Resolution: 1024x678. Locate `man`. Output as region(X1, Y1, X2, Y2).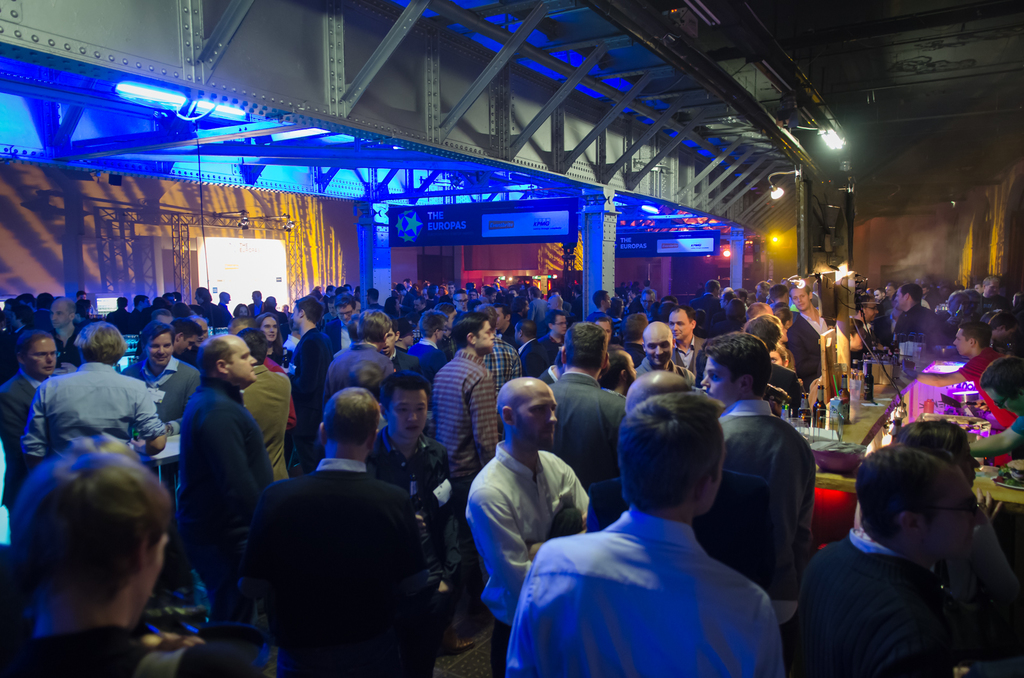
region(282, 289, 334, 469).
